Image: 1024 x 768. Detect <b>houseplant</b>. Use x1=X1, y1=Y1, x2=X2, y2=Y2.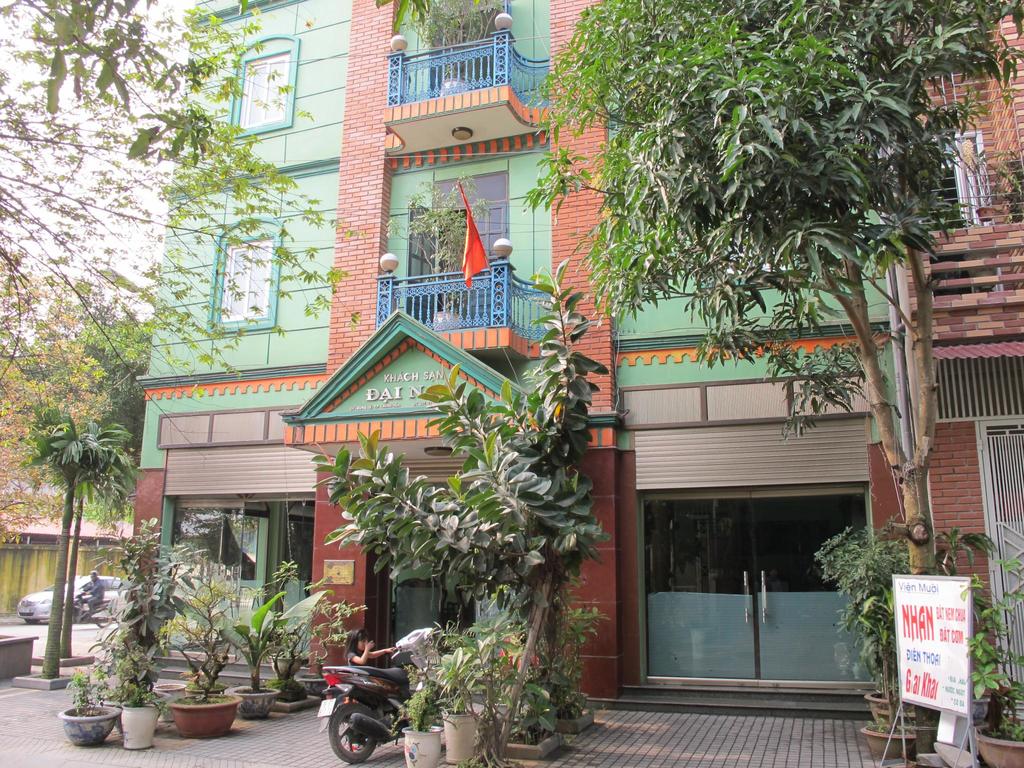
x1=389, y1=660, x2=444, y2=767.
